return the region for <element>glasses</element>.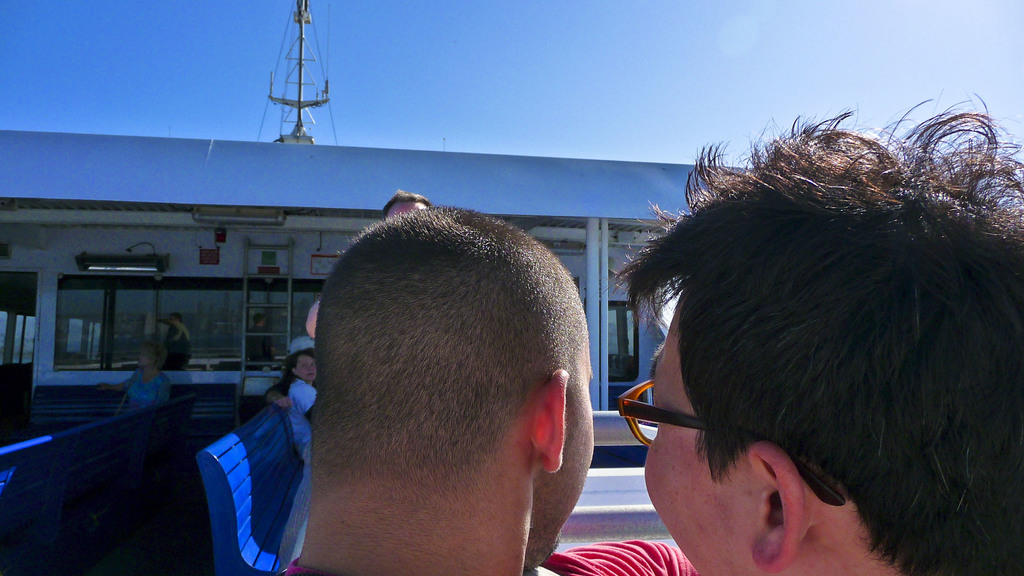
crop(614, 378, 845, 509).
